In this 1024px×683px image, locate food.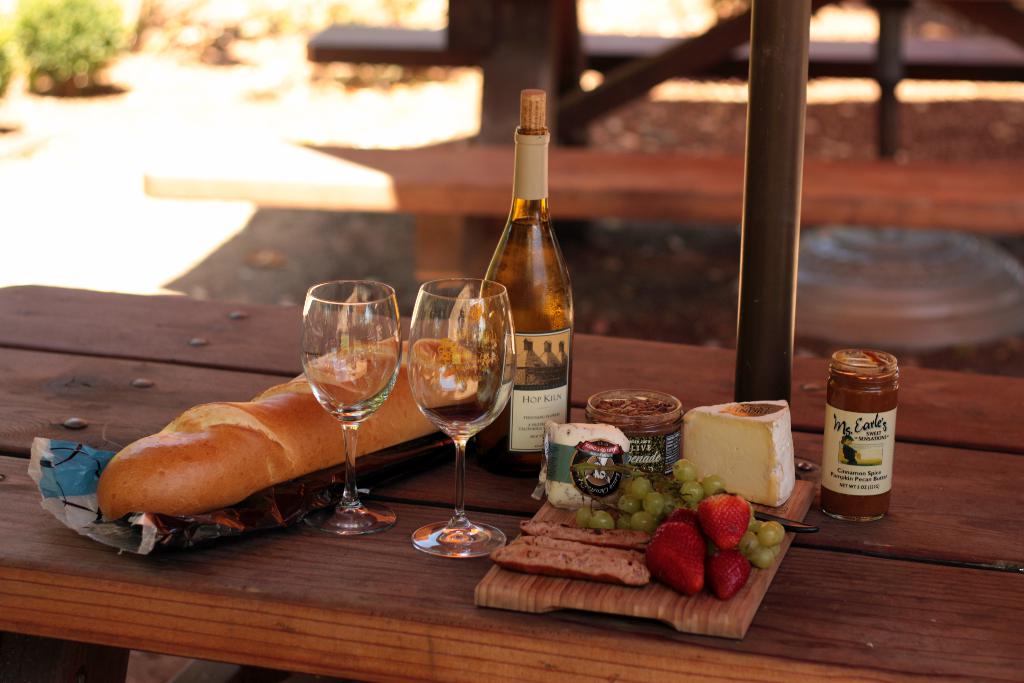
Bounding box: (left=93, top=333, right=474, bottom=521).
